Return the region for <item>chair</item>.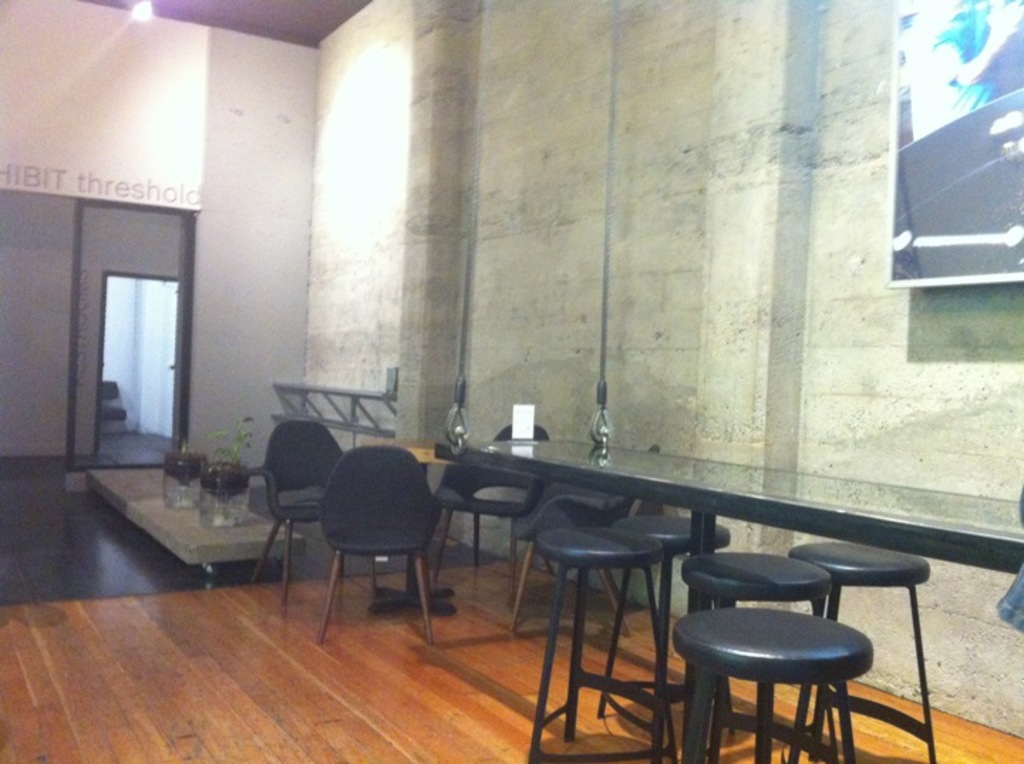
locate(431, 421, 538, 592).
